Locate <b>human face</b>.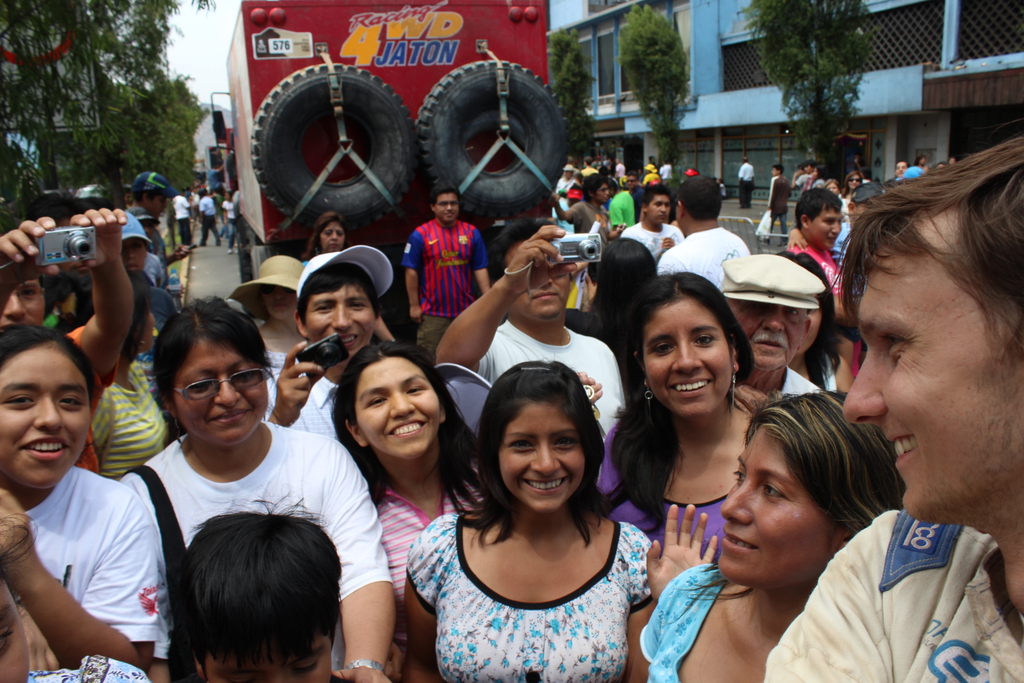
Bounding box: 317,224,342,251.
